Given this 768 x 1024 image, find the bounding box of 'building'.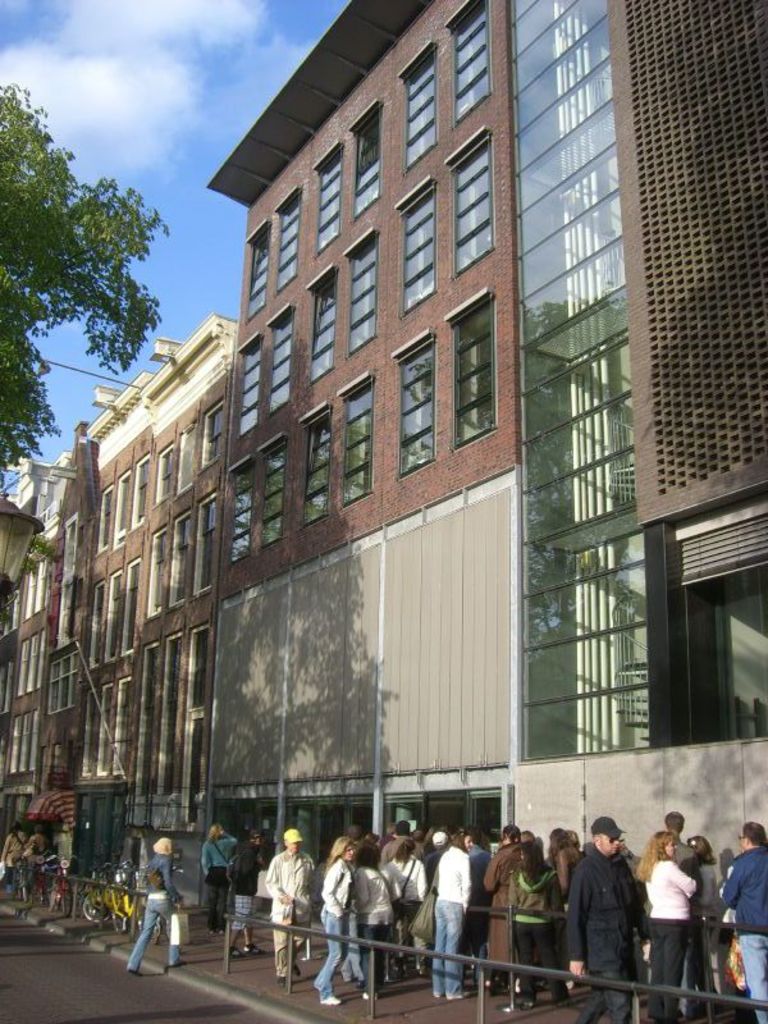
box(204, 0, 767, 927).
